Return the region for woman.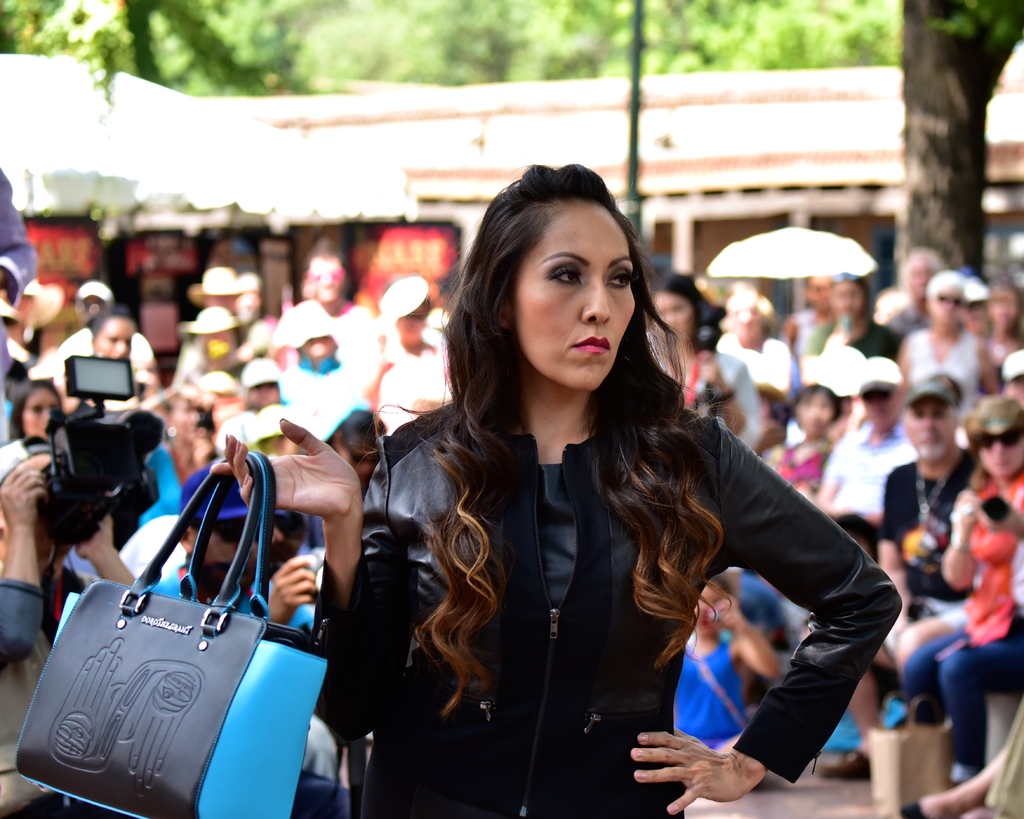
bbox(54, 289, 148, 415).
